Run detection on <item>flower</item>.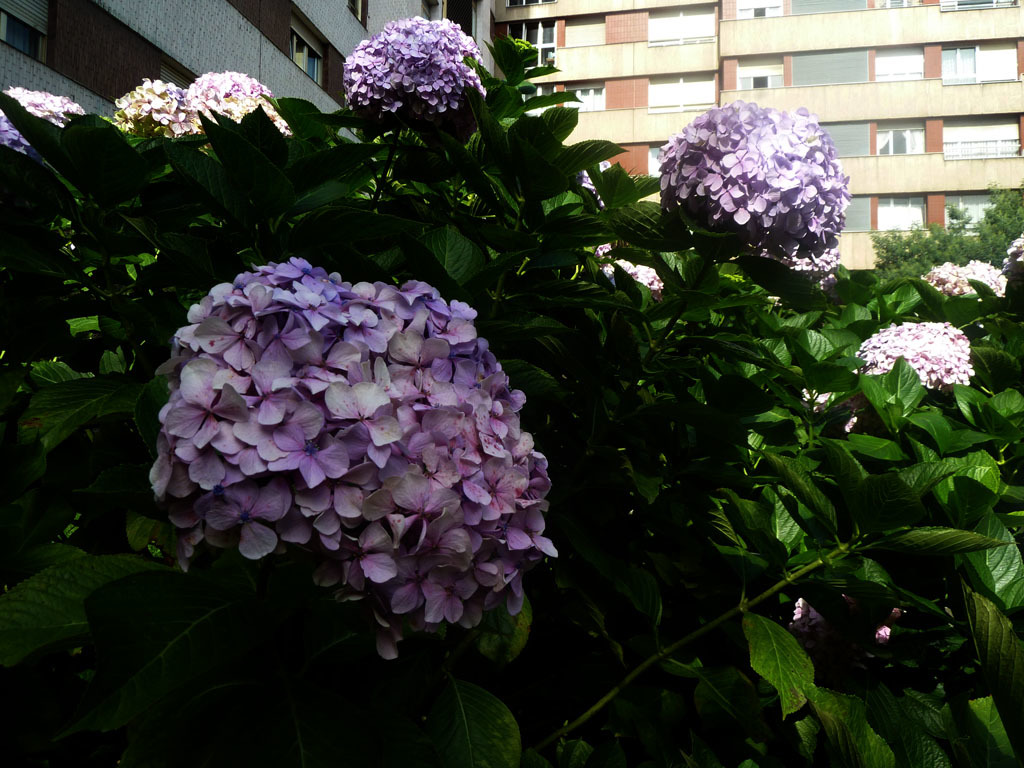
Result: 332, 21, 485, 152.
